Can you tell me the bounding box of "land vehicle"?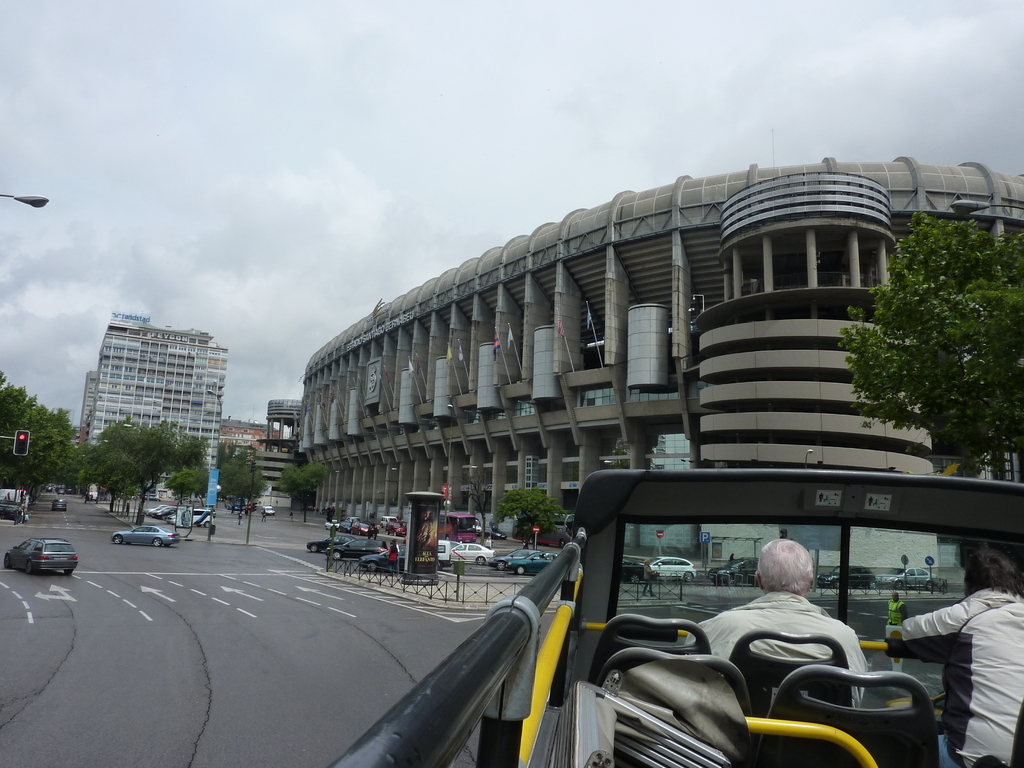
344 516 360 524.
